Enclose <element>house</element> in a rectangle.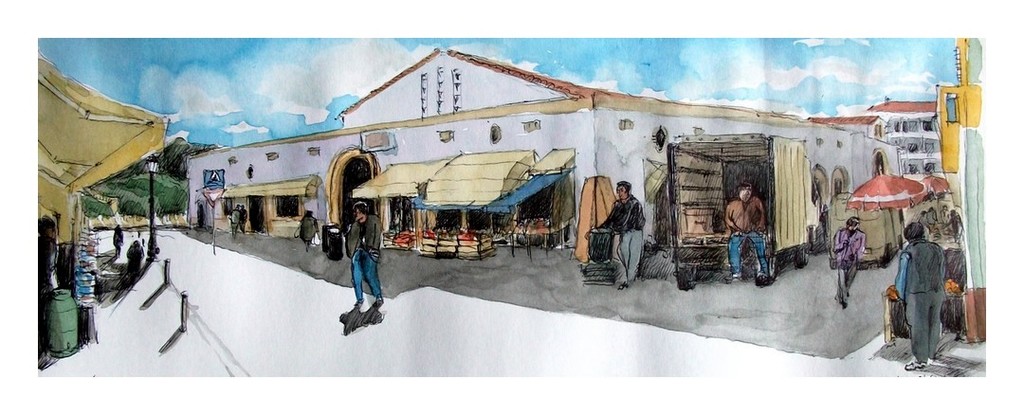
[x1=182, y1=45, x2=821, y2=250].
